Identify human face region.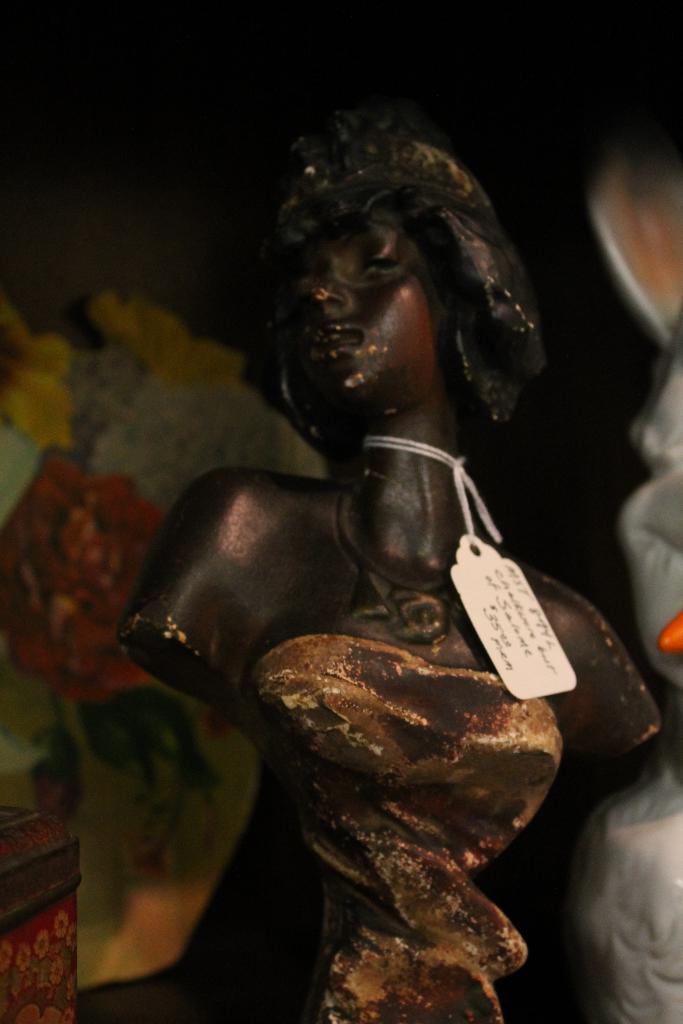
Region: (left=268, top=231, right=462, bottom=431).
